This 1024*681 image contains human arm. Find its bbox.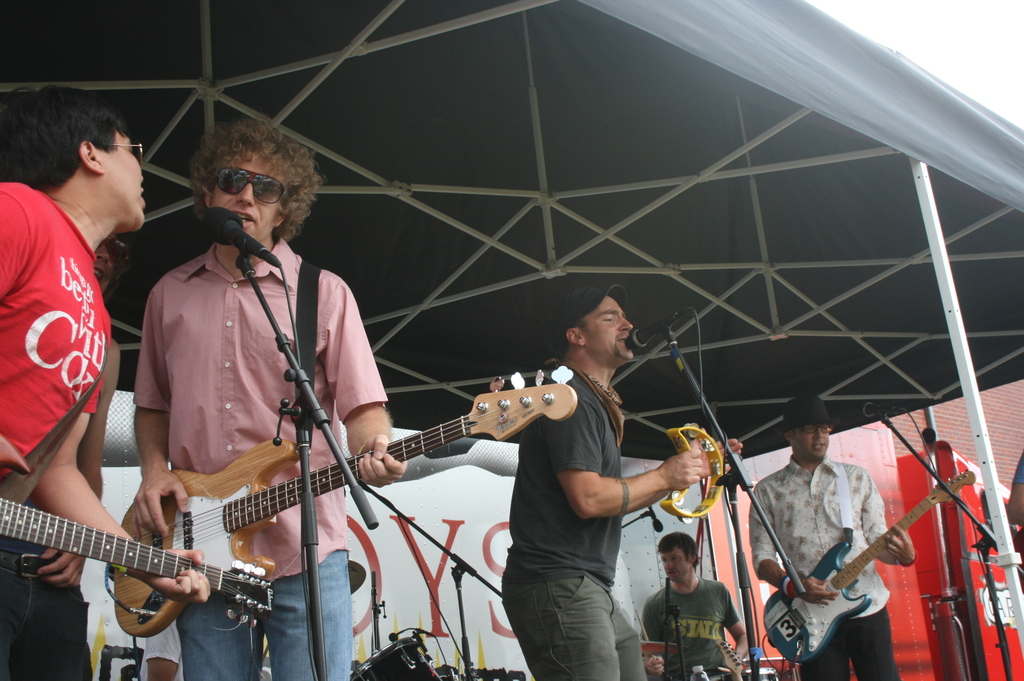
crop(324, 269, 412, 488).
